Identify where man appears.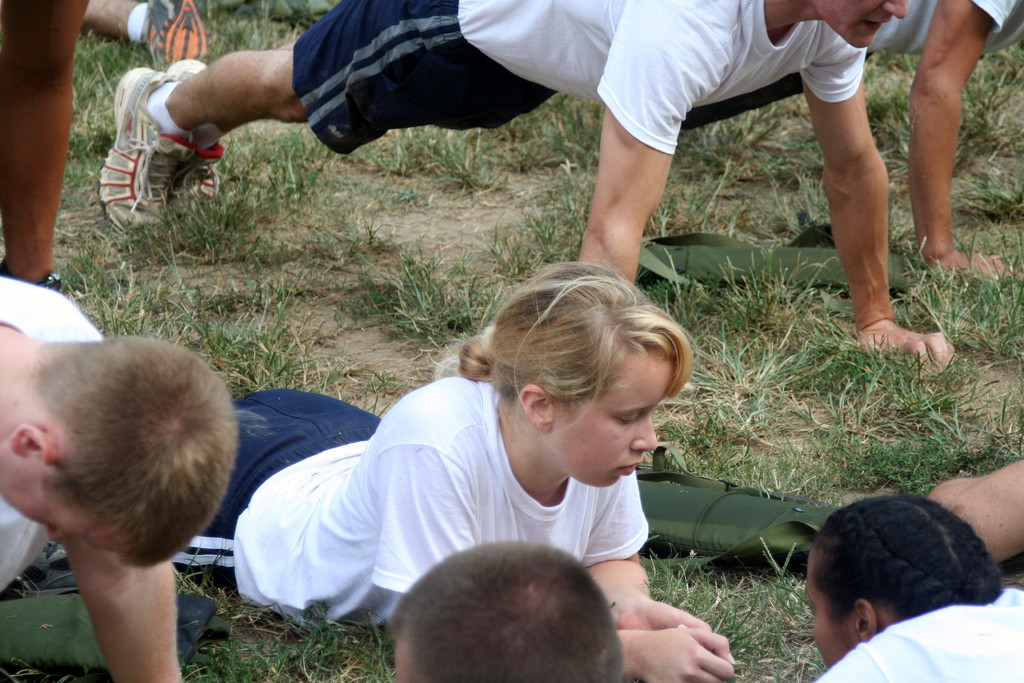
Appears at Rect(95, 0, 955, 379).
